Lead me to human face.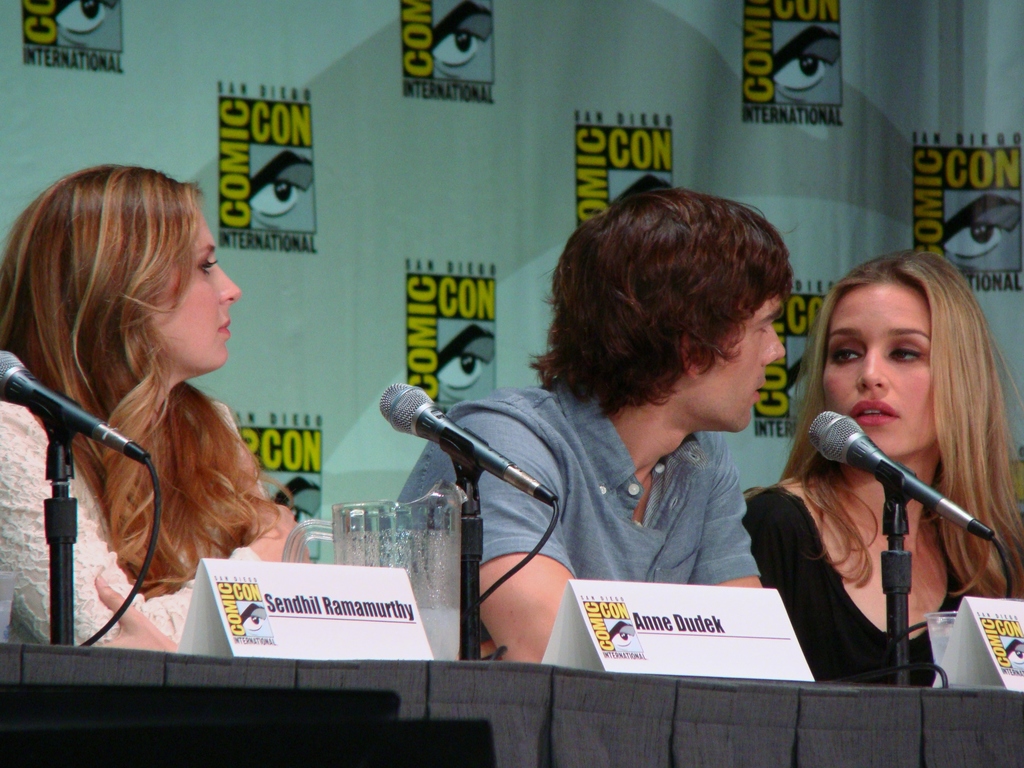
Lead to locate(821, 287, 936, 458).
